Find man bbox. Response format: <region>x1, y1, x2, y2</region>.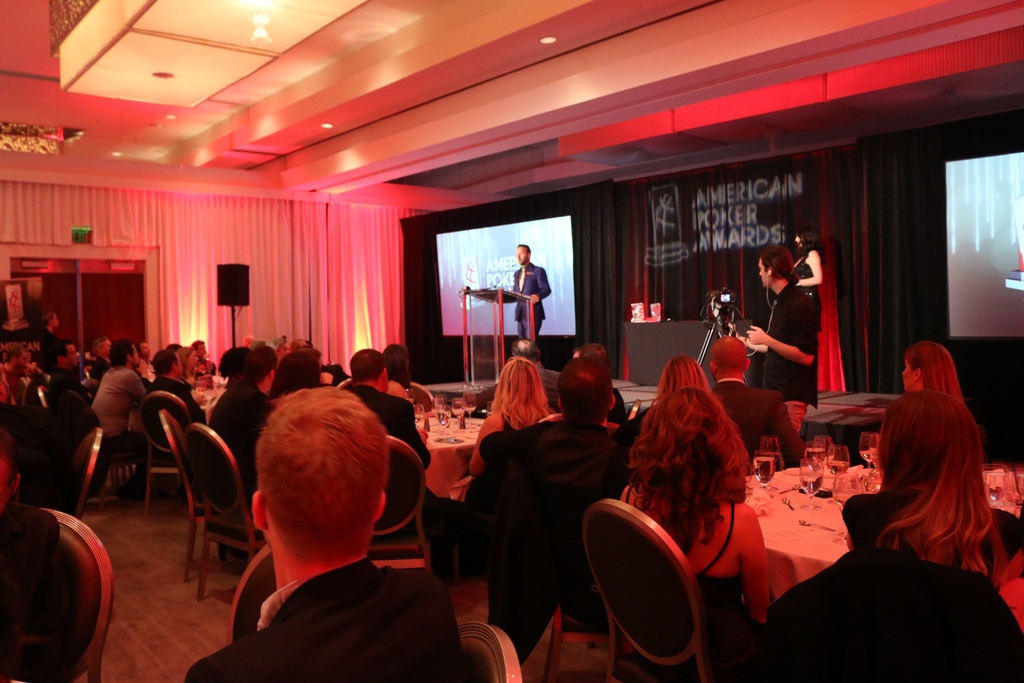
<region>204, 343, 280, 552</region>.
